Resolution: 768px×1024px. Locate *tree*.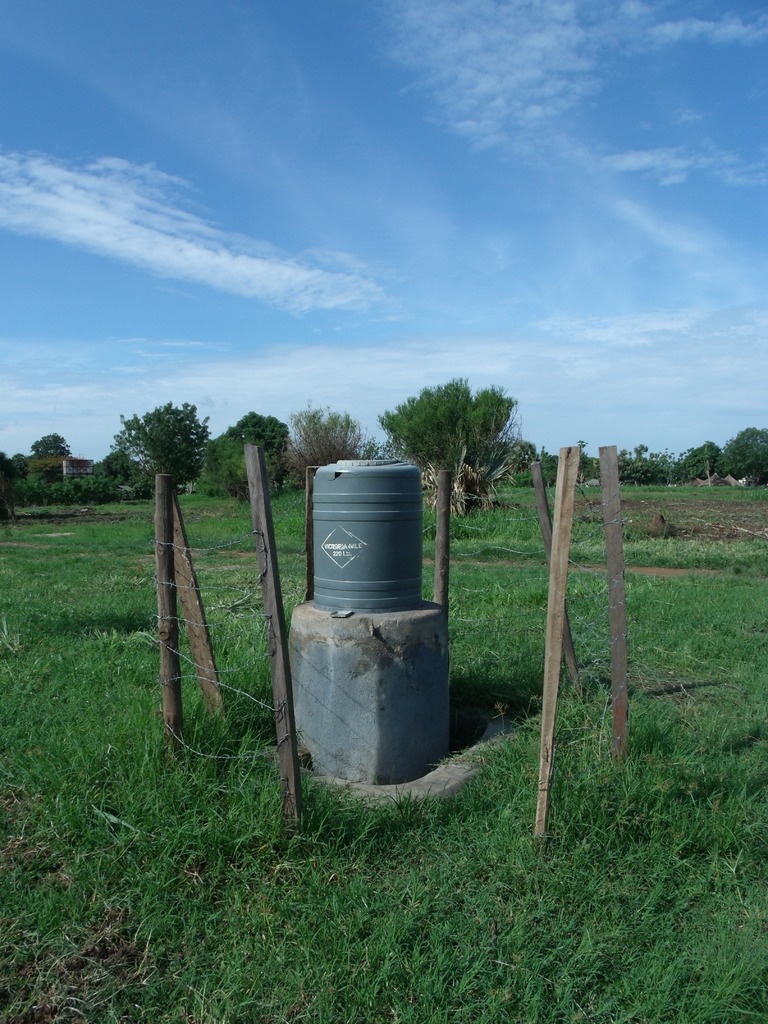
(198, 406, 301, 495).
